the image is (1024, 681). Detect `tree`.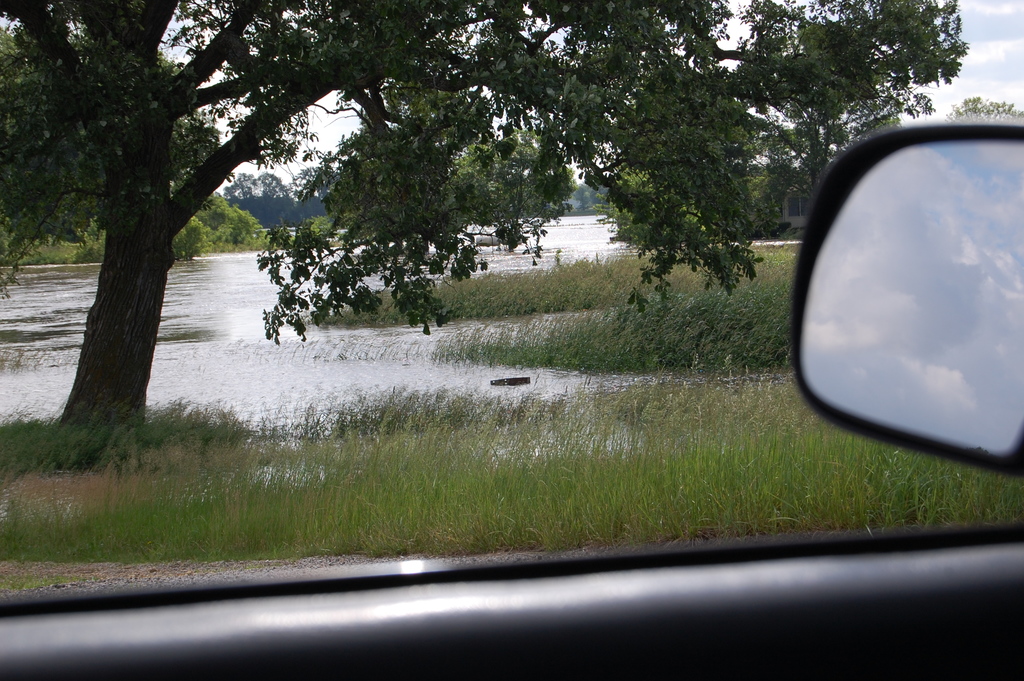
Detection: select_region(945, 88, 1023, 121).
